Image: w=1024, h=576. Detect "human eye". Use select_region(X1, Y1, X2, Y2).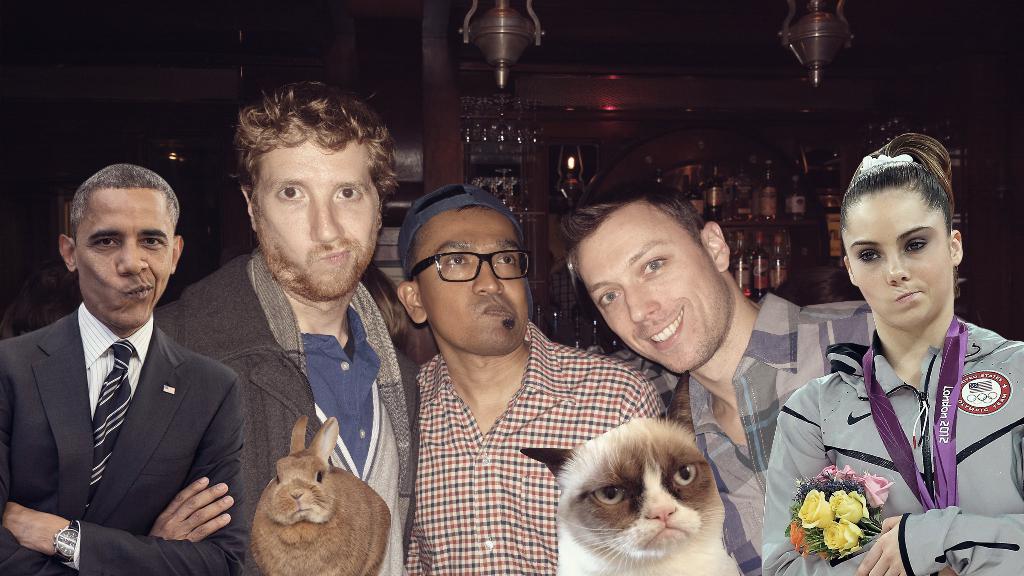
select_region(904, 239, 930, 252).
